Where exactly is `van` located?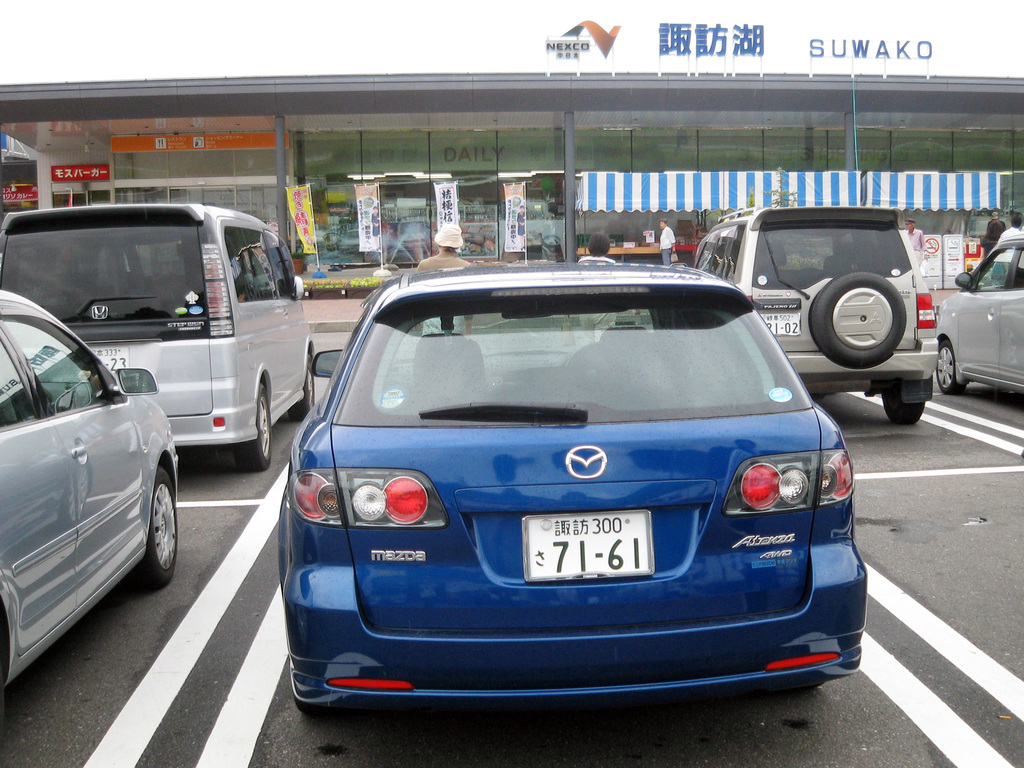
Its bounding box is {"x1": 0, "y1": 205, "x2": 317, "y2": 471}.
